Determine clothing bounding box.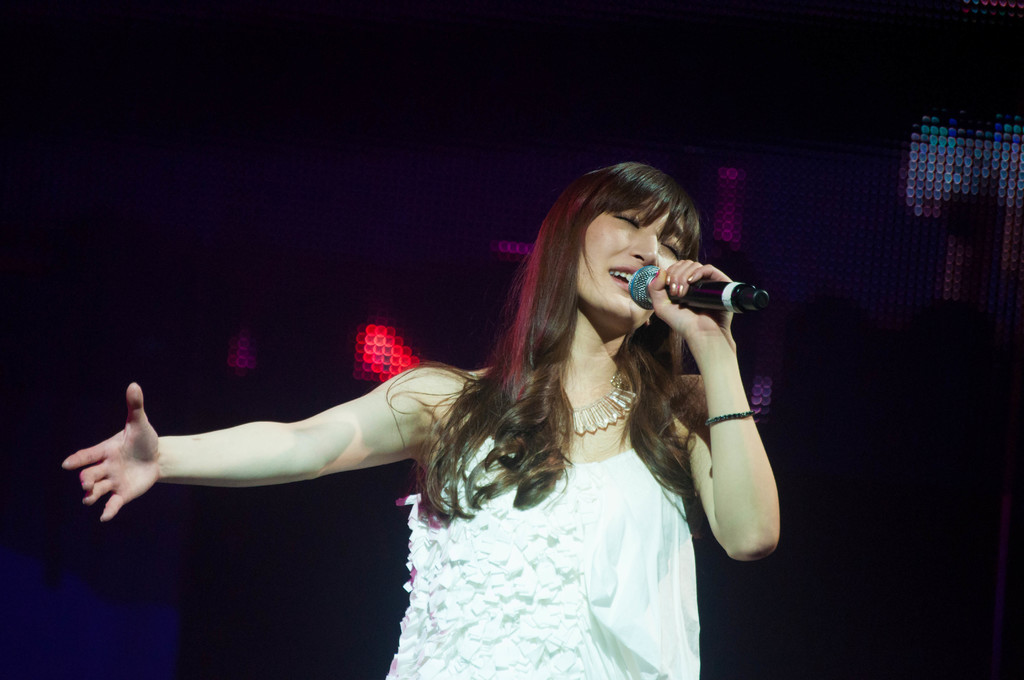
Determined: bbox=(329, 307, 785, 633).
